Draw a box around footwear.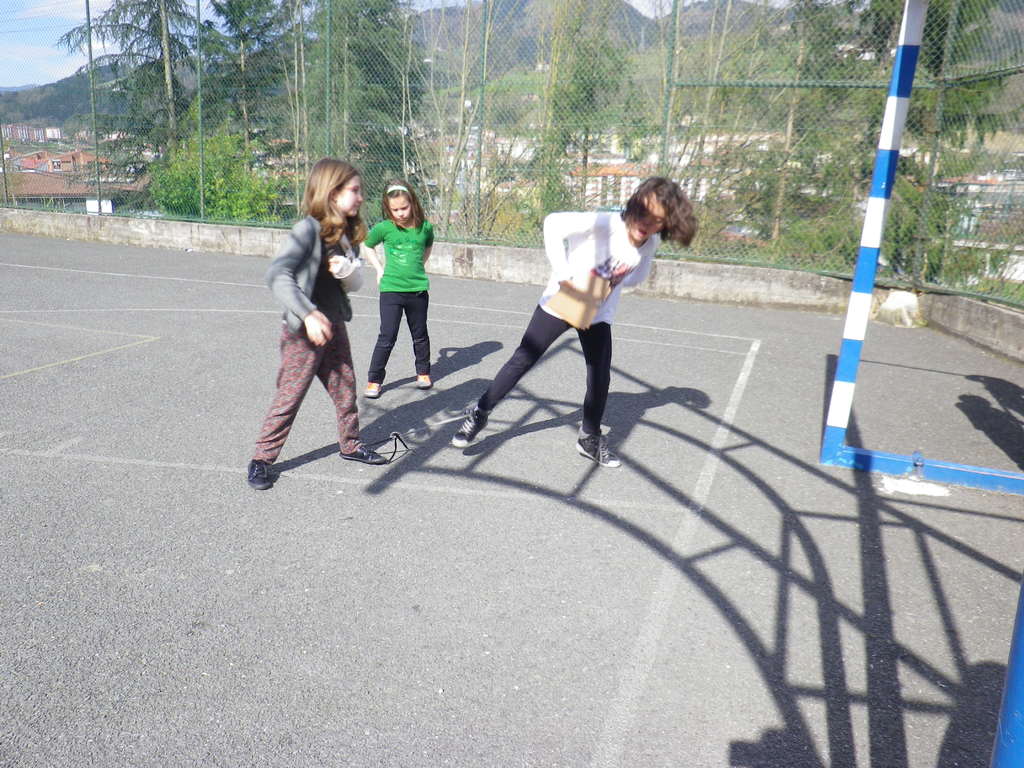
region(250, 460, 266, 488).
